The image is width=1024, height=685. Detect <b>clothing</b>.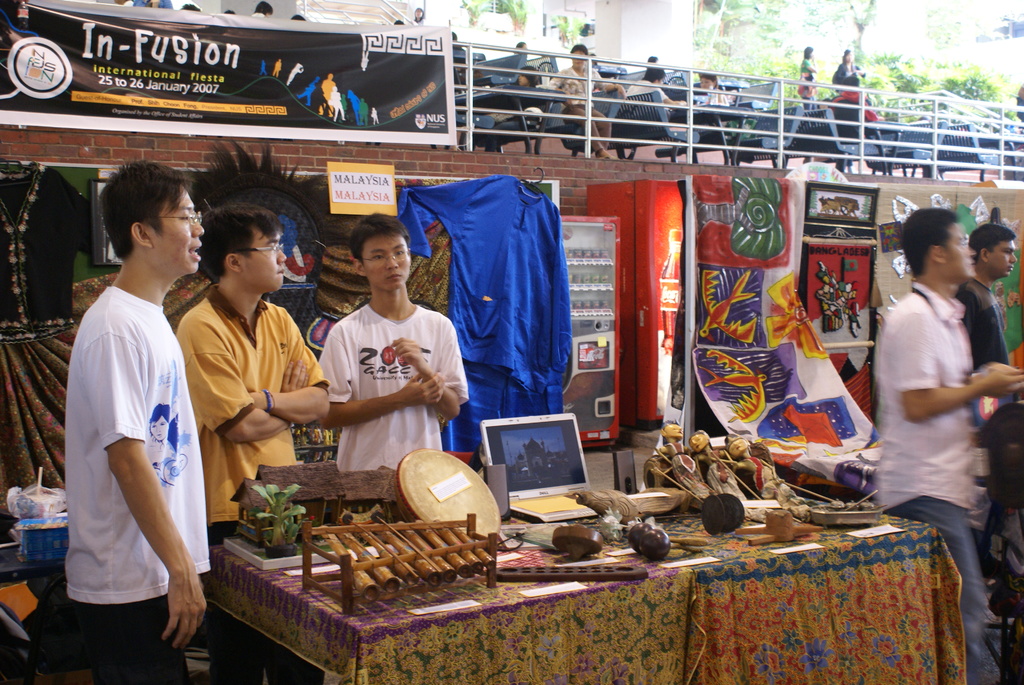
Detection: pyautogui.locateOnScreen(867, 240, 1004, 583).
